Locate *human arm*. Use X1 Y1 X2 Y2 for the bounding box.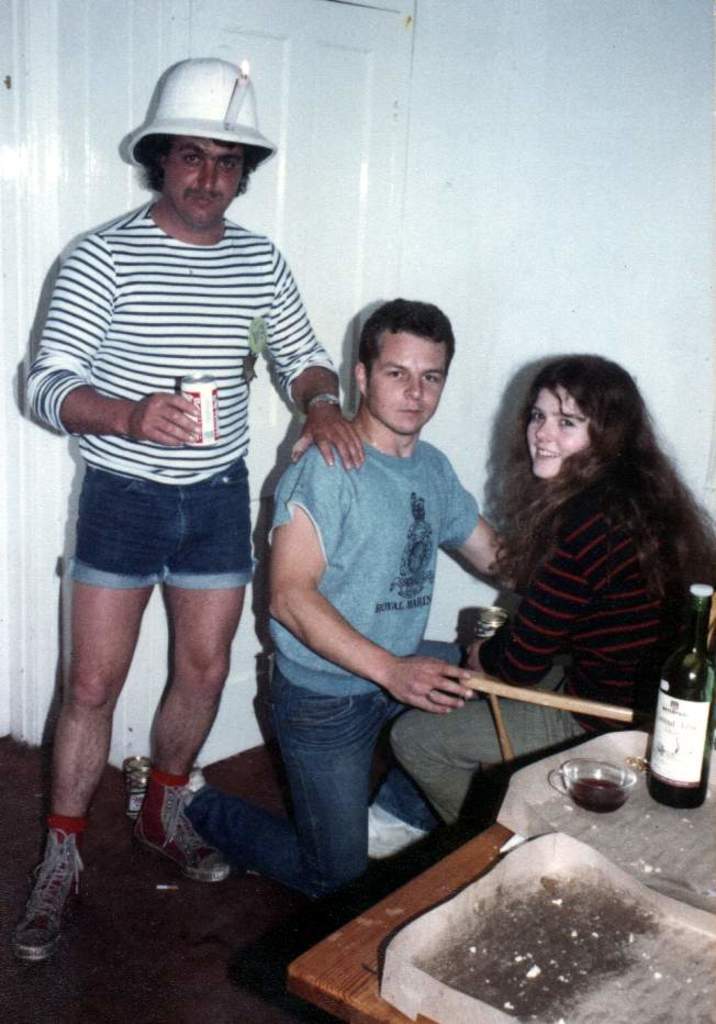
258 445 477 720.
